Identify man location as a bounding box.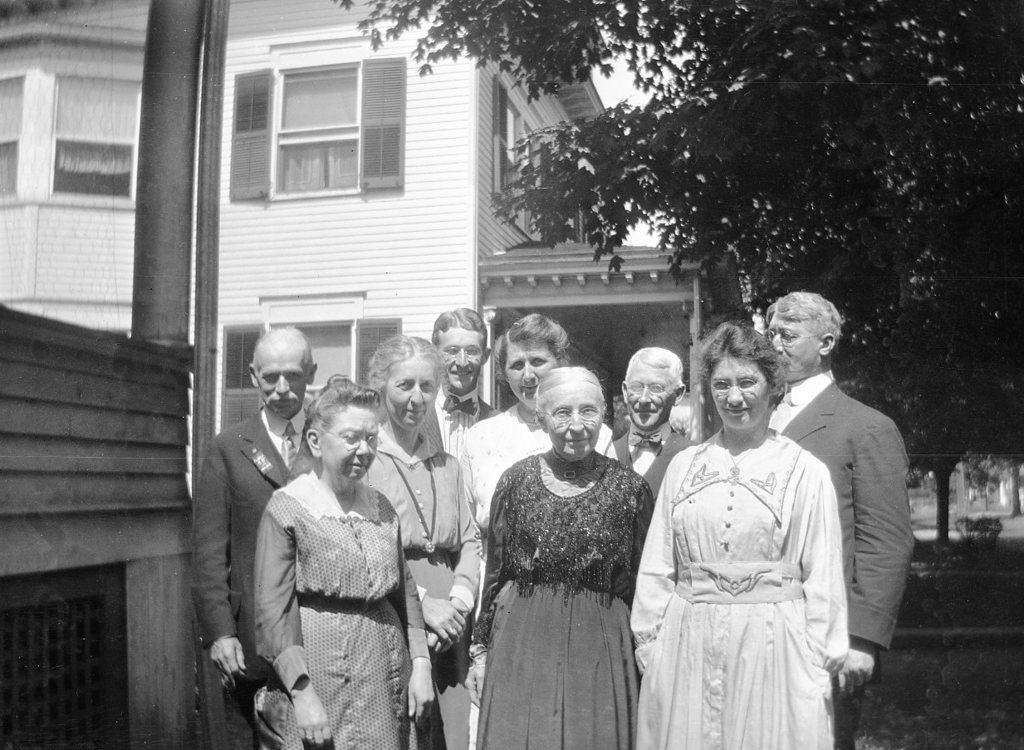
select_region(768, 277, 922, 712).
